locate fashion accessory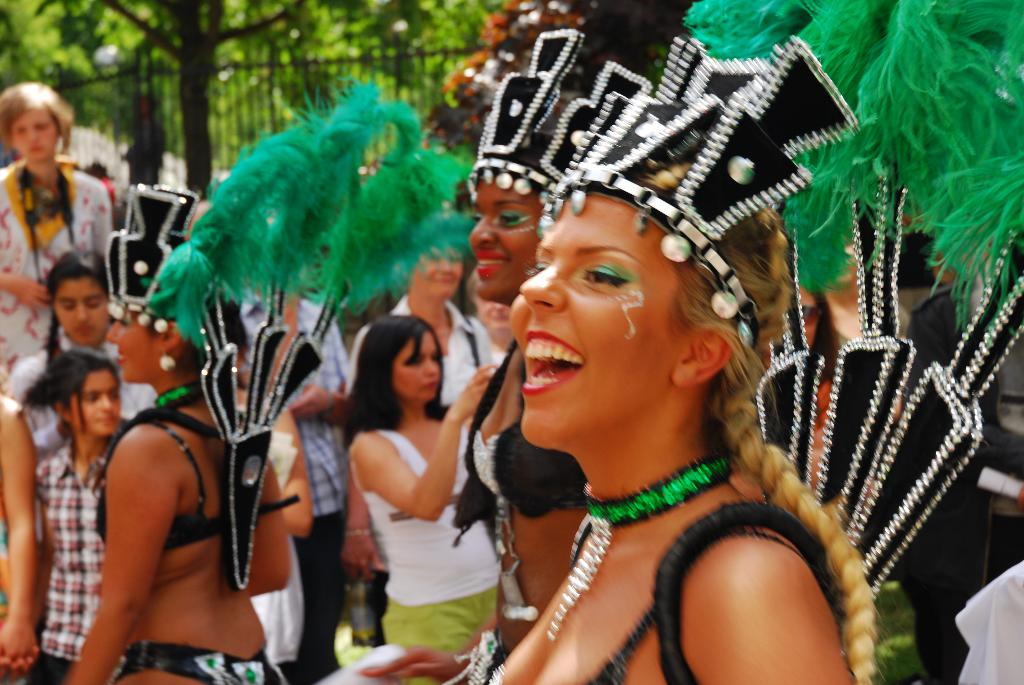
x1=547 y1=454 x2=734 y2=639
